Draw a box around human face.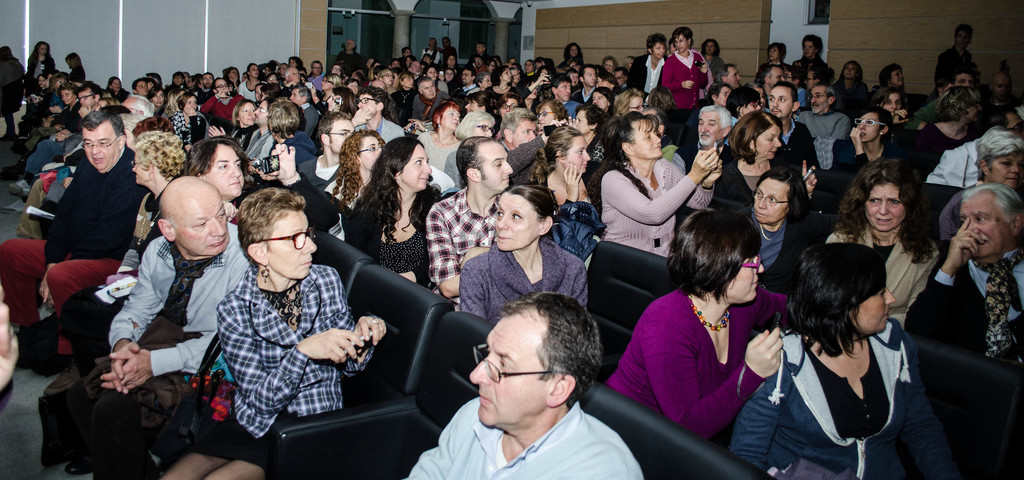
<region>632, 119, 663, 156</region>.
